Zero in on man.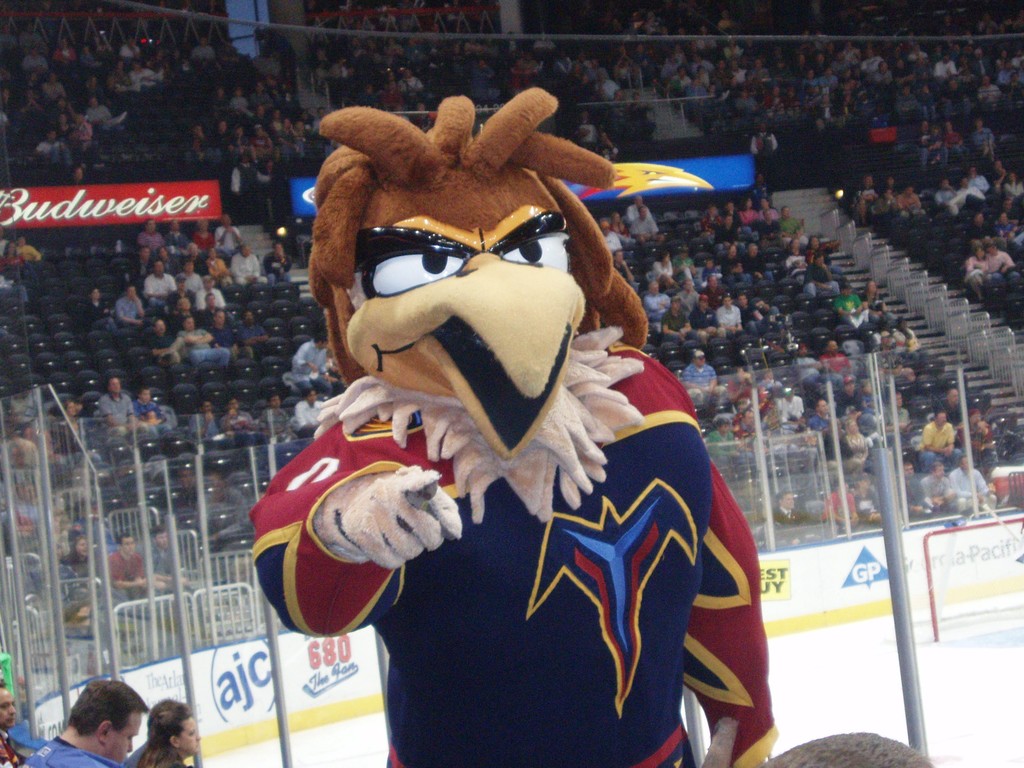
Zeroed in: pyautogui.locateOnScreen(822, 475, 857, 534).
